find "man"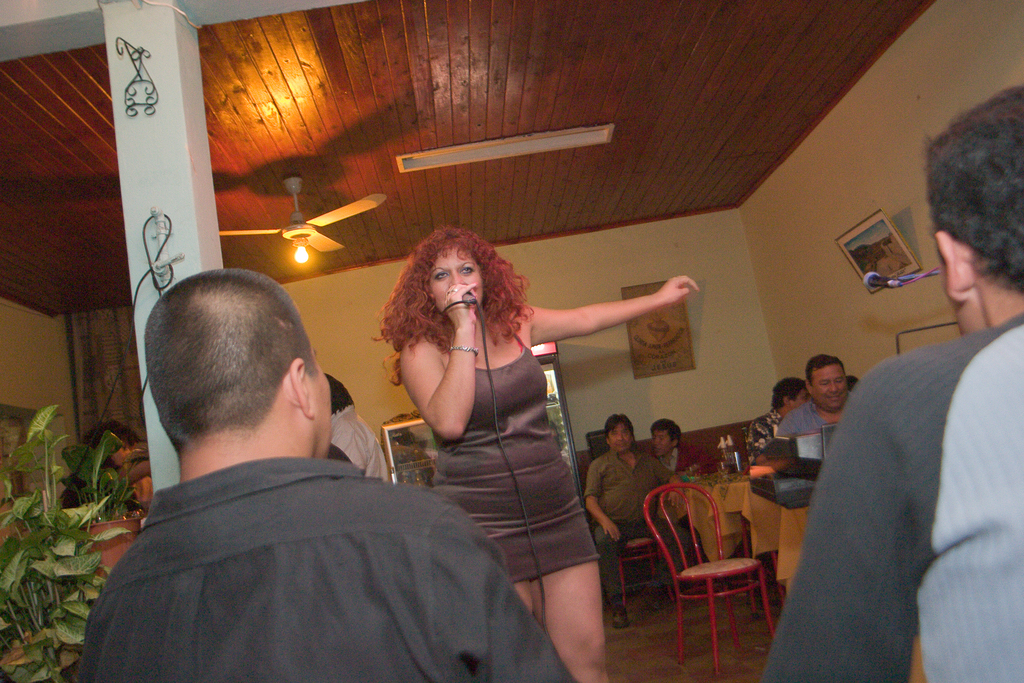
select_region(648, 415, 731, 477)
